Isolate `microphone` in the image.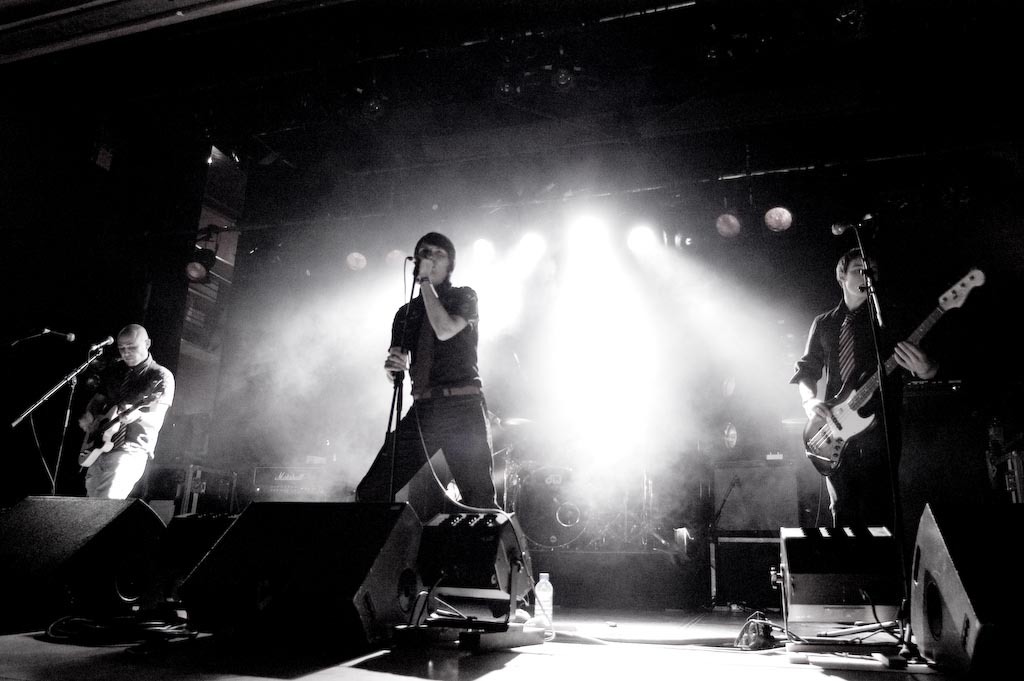
Isolated region: (left=46, top=329, right=75, bottom=341).
